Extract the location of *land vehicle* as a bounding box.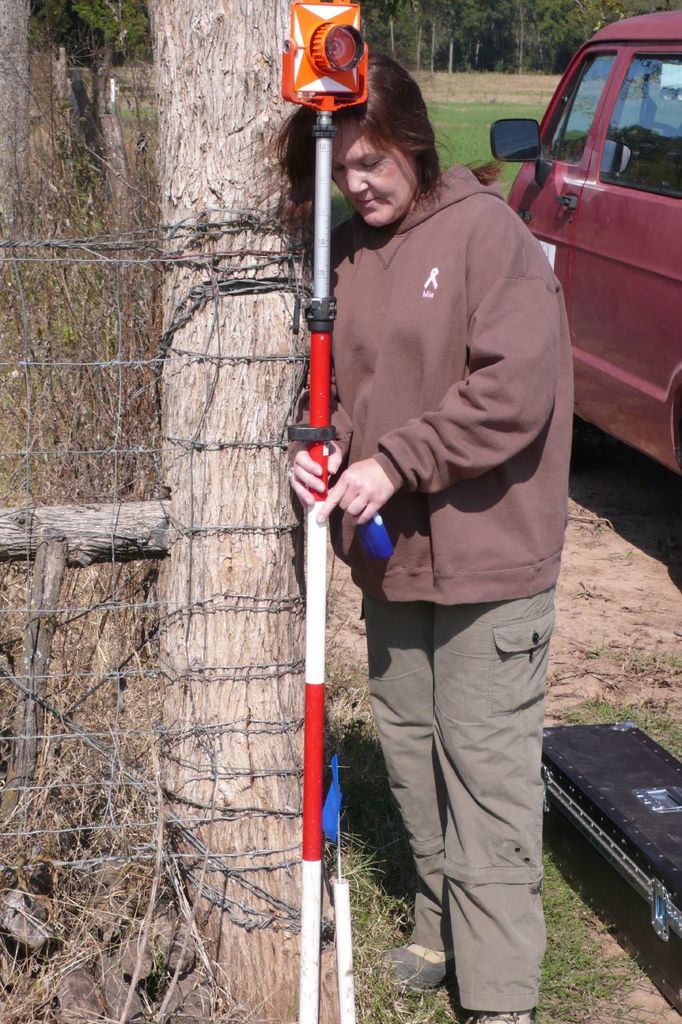
left=508, top=24, right=678, bottom=411.
